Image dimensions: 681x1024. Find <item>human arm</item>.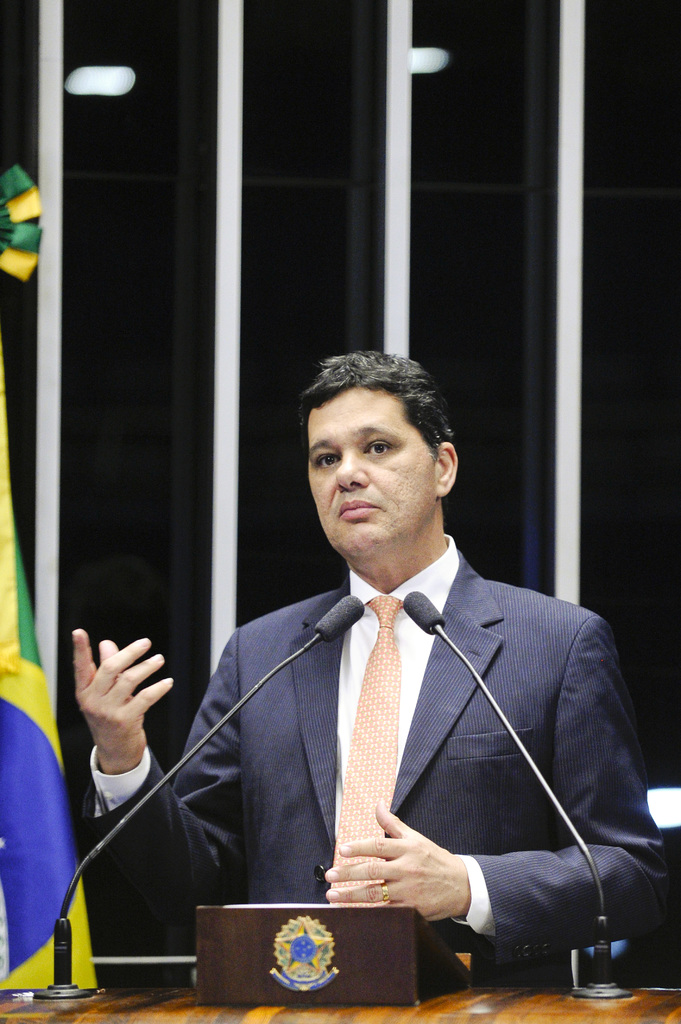
x1=321, y1=596, x2=674, y2=962.
